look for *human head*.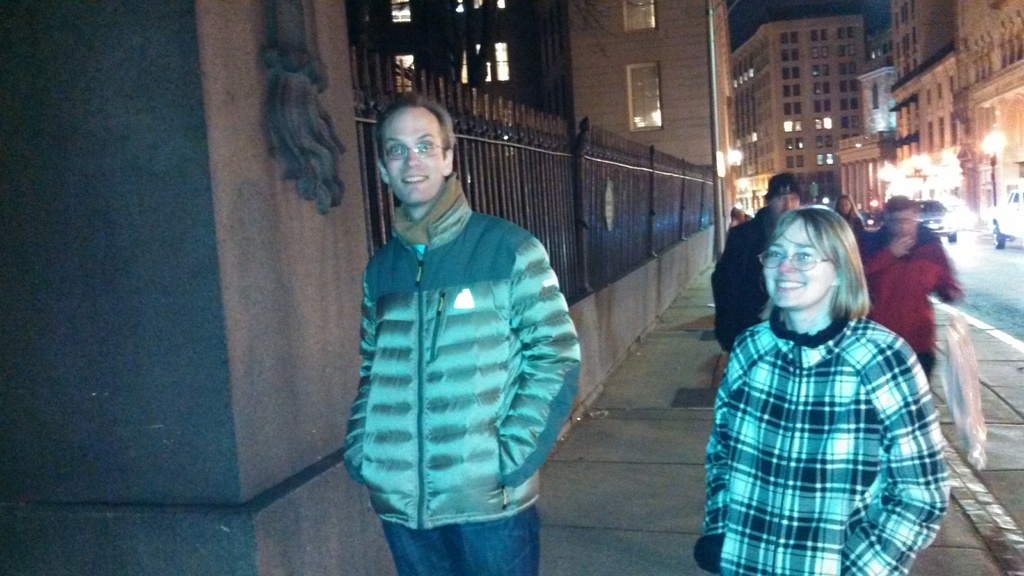
Found: BBox(809, 178, 820, 200).
